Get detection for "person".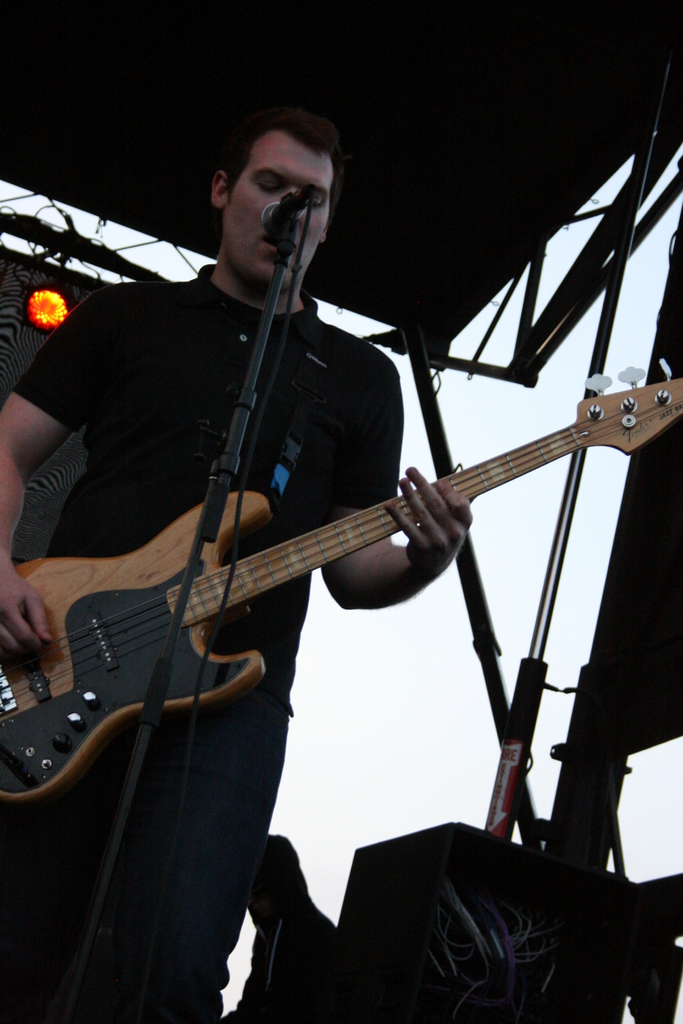
Detection: {"x1": 0, "y1": 102, "x2": 477, "y2": 1023}.
